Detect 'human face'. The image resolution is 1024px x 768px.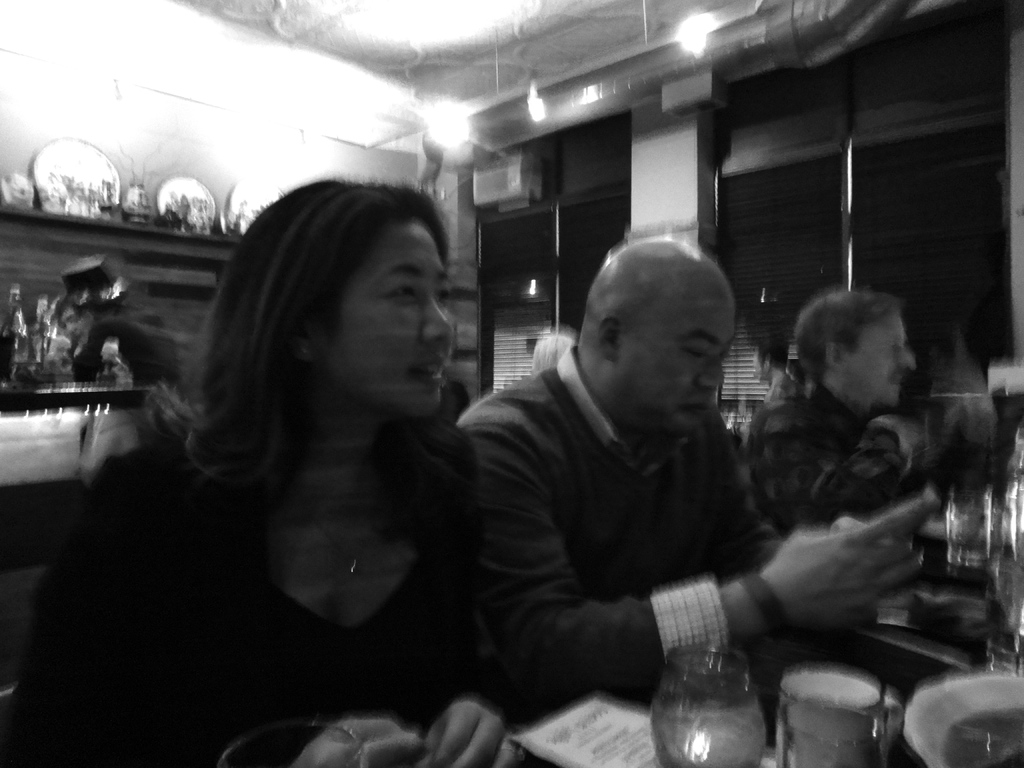
(left=618, top=304, right=738, bottom=439).
